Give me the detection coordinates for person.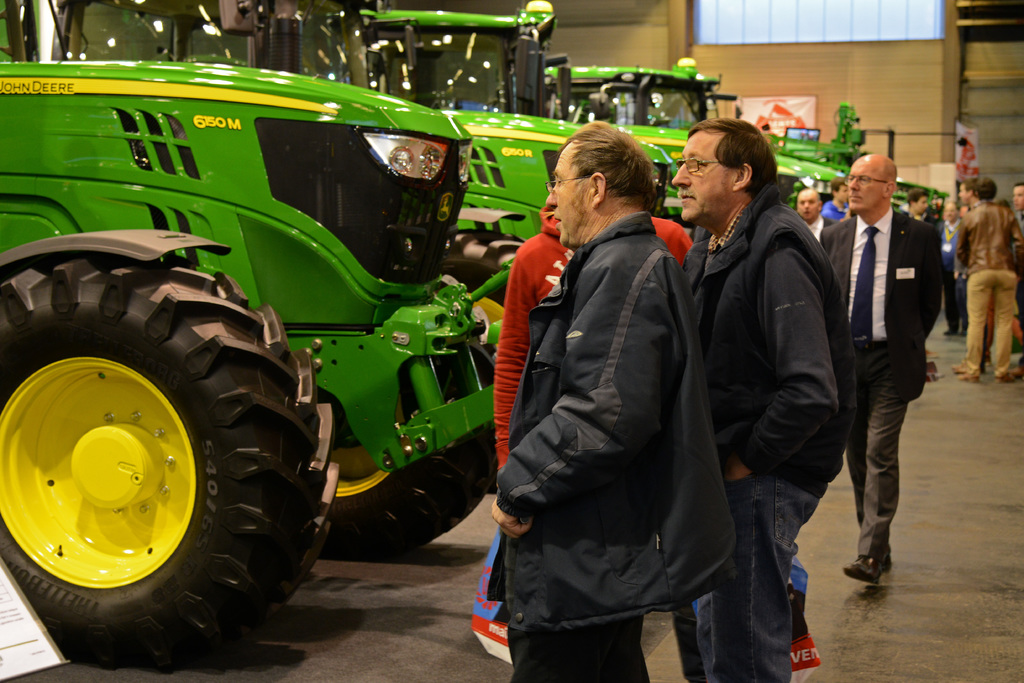
<bbox>676, 117, 857, 682</bbox>.
